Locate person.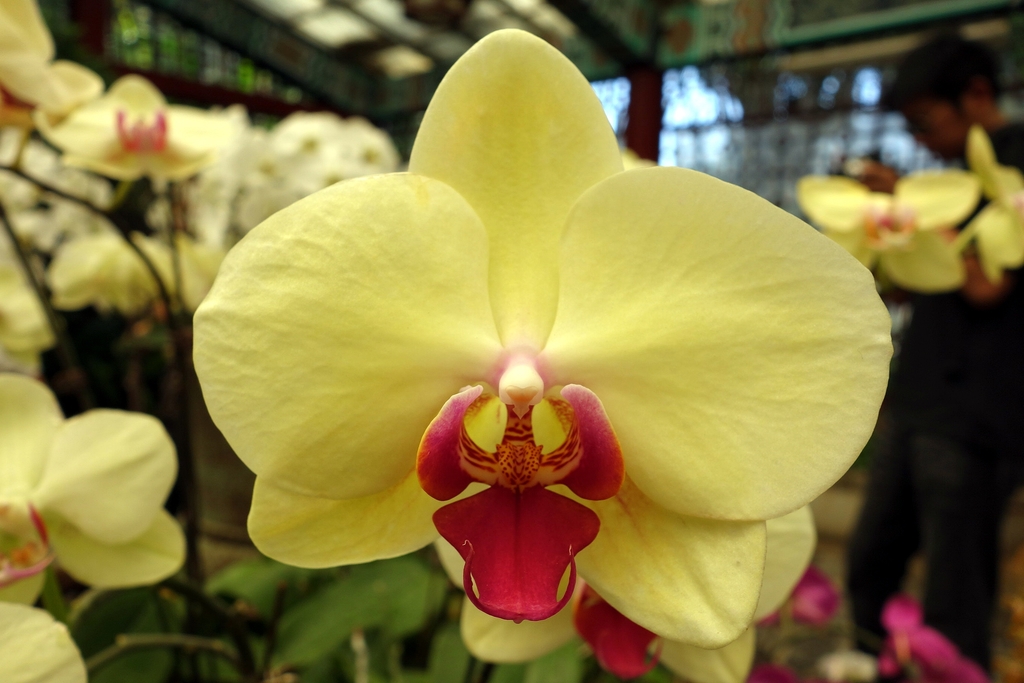
Bounding box: locate(842, 29, 1023, 682).
